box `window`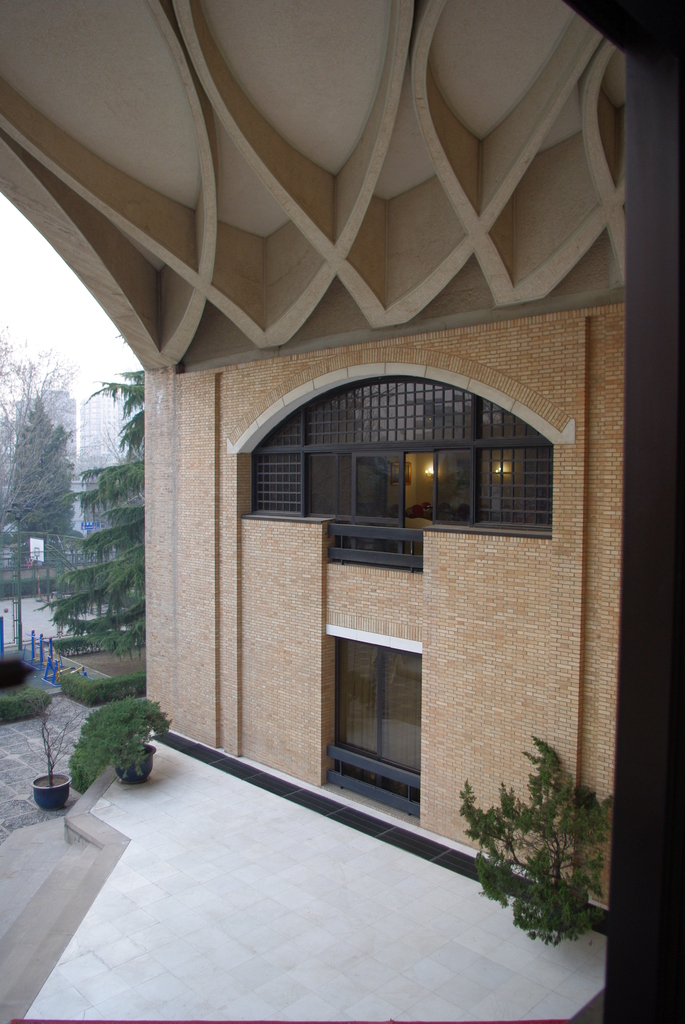
locate(312, 631, 441, 803)
